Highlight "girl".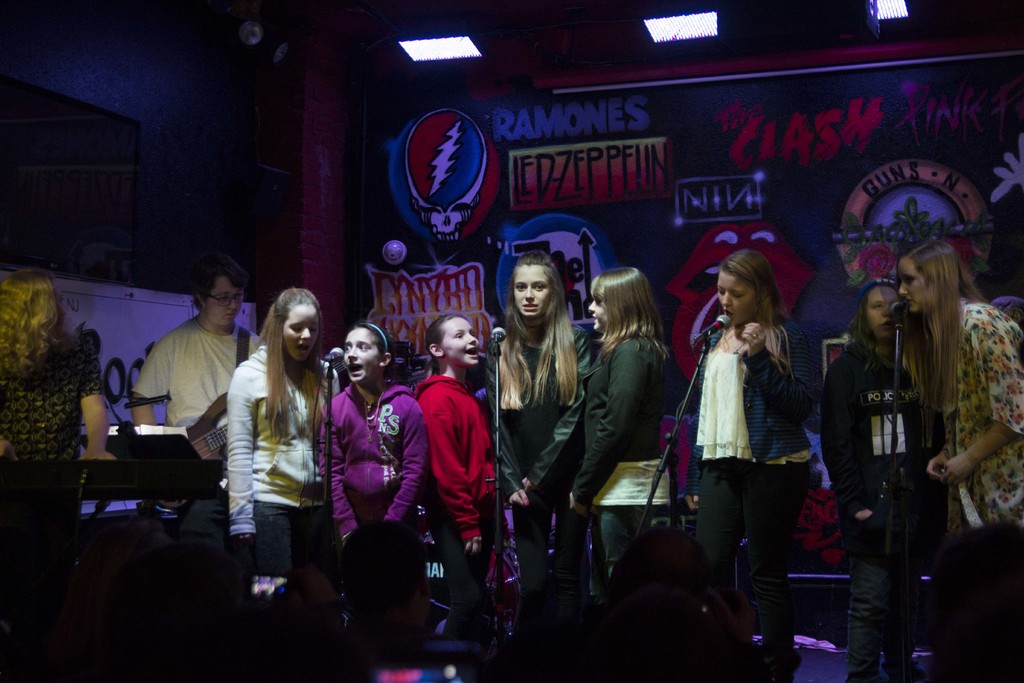
Highlighted region: 319, 324, 429, 540.
